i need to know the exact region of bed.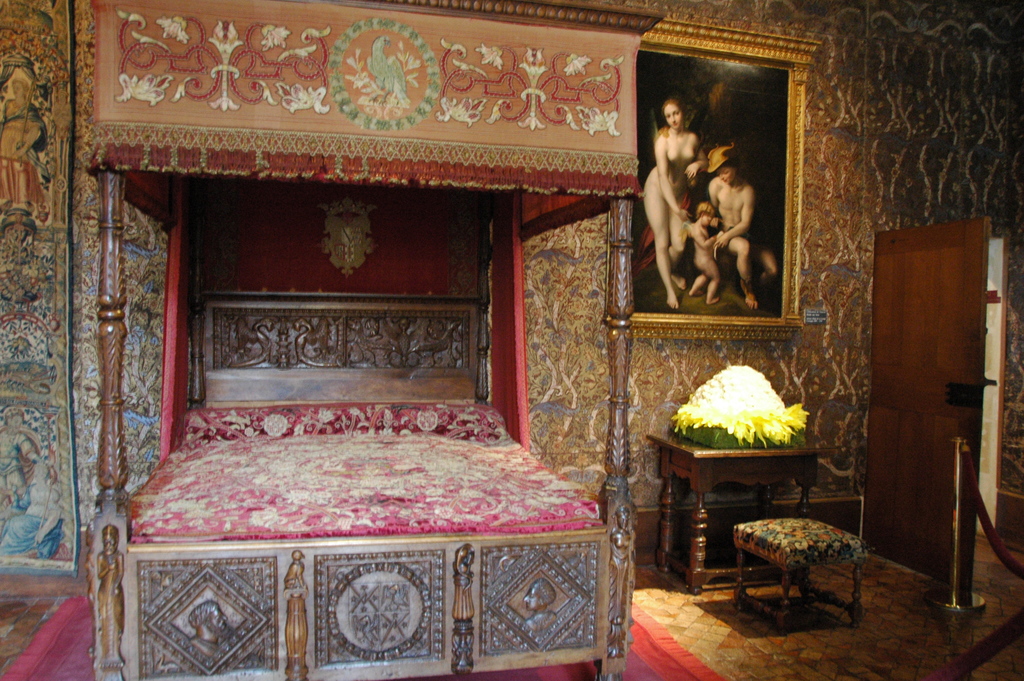
Region: <bbox>83, 0, 661, 680</bbox>.
